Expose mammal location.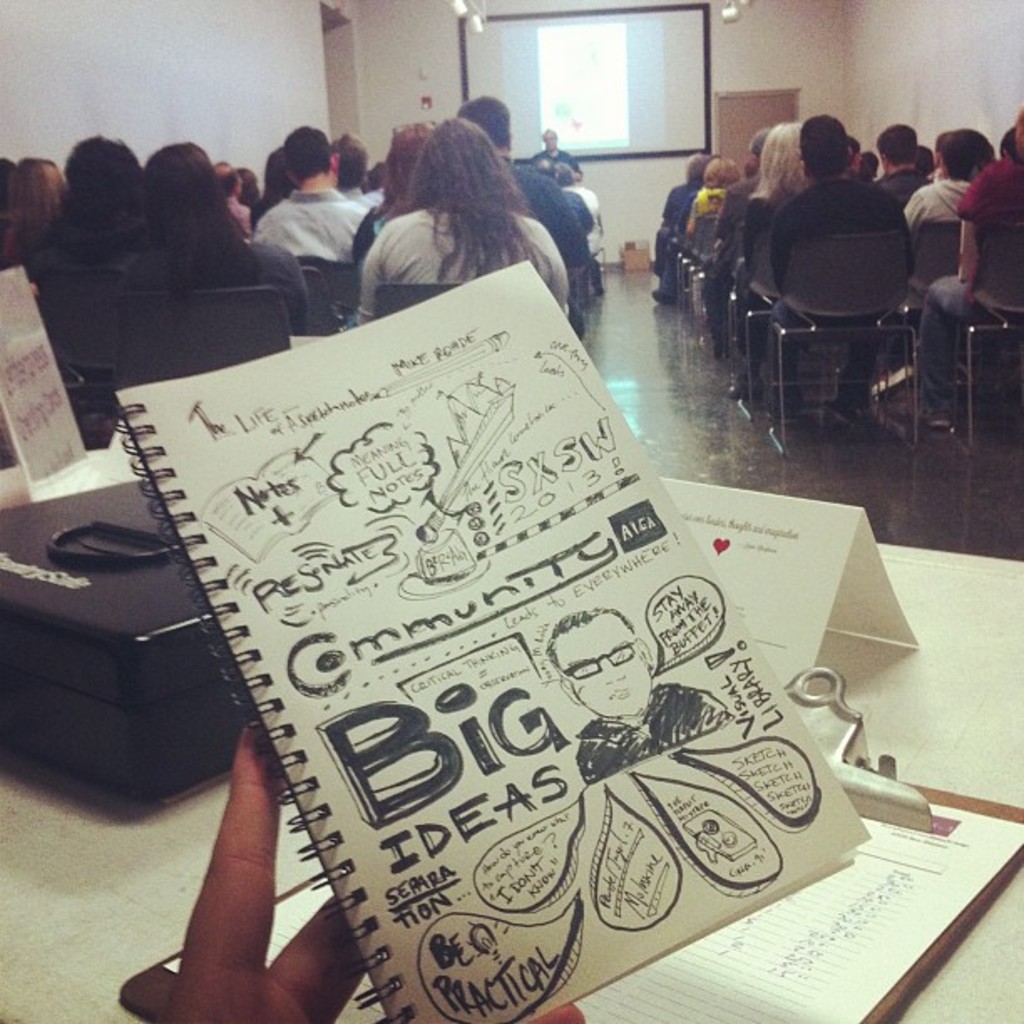
Exposed at 532:125:576:191.
